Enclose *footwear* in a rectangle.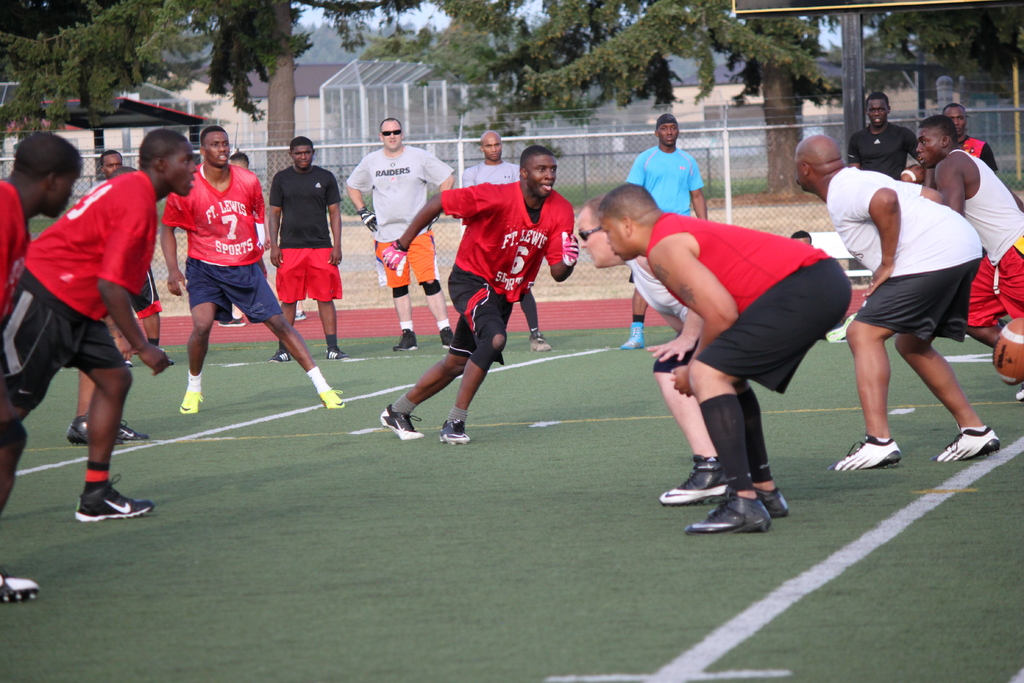
box(756, 487, 789, 516).
